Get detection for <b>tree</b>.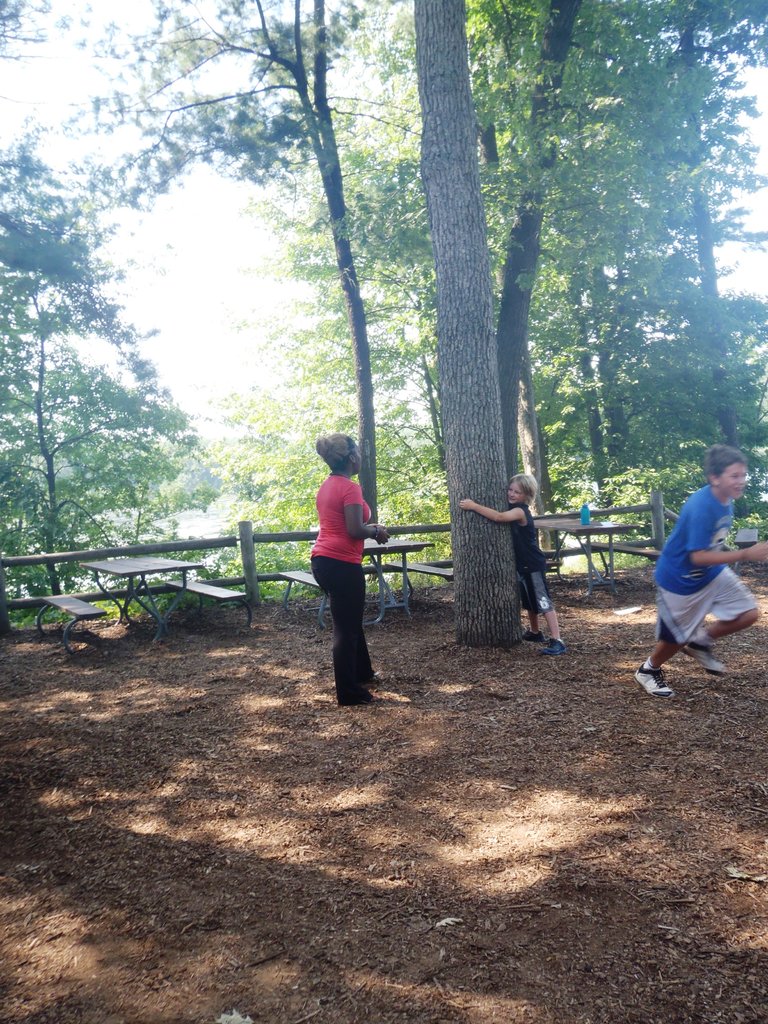
Detection: select_region(0, 132, 200, 610).
